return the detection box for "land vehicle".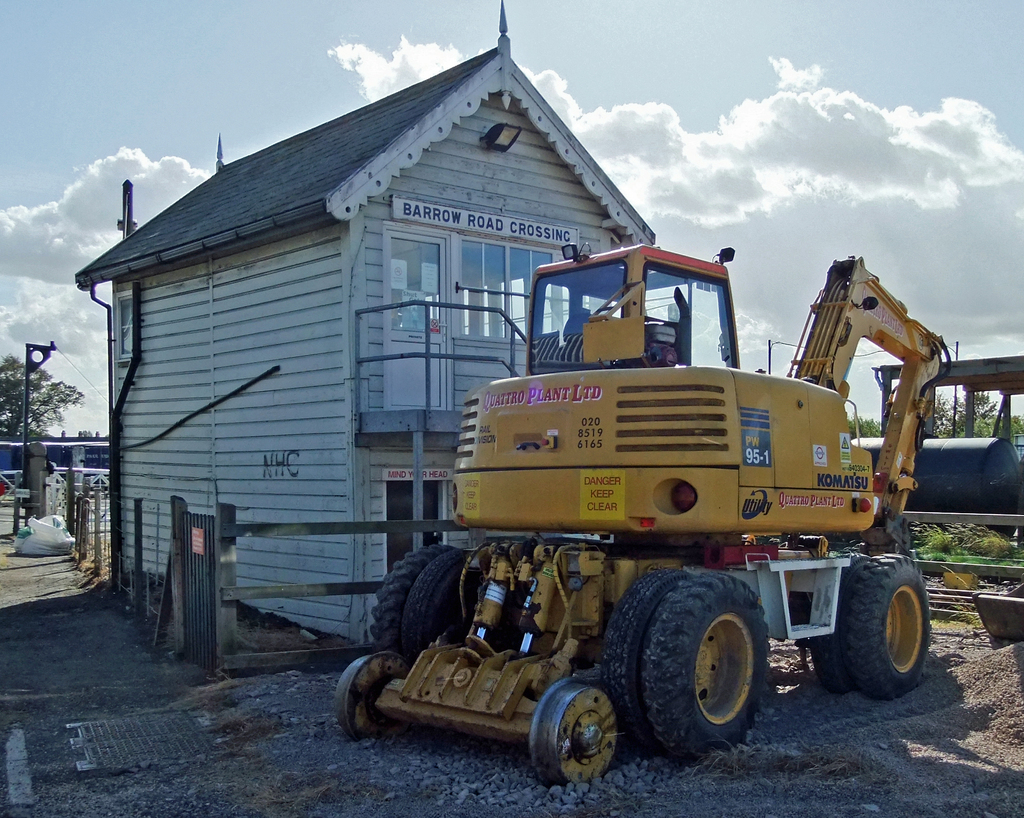
box(332, 217, 974, 764).
